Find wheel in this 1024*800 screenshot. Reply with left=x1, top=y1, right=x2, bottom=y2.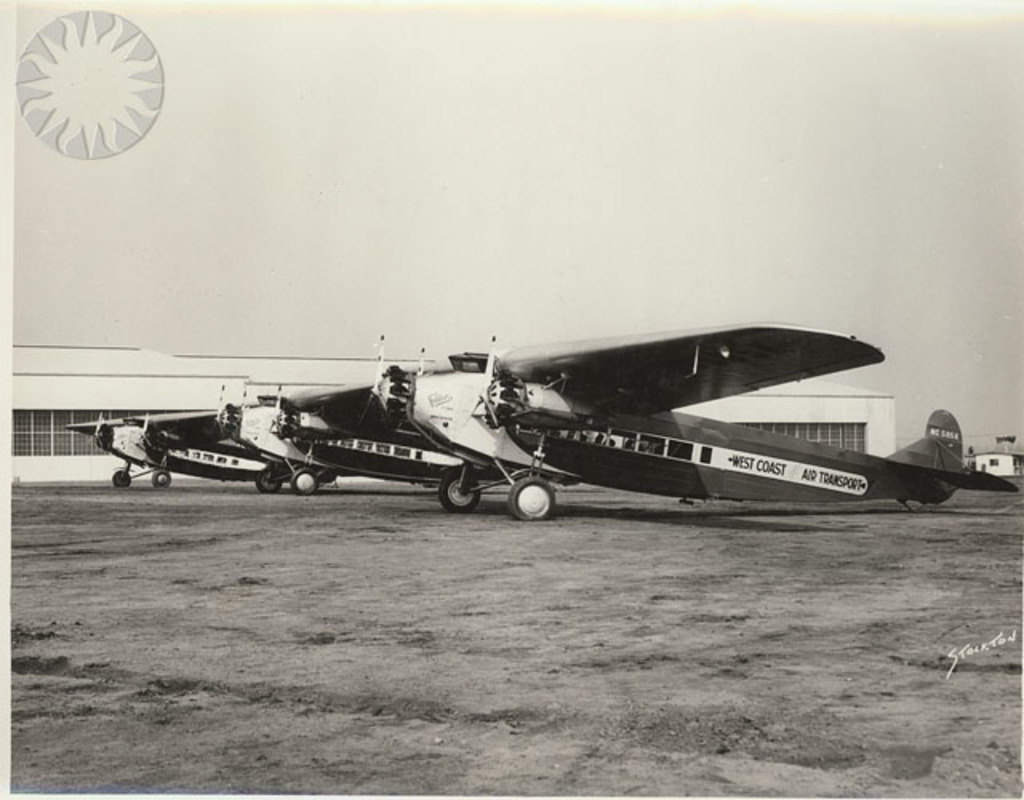
left=107, top=467, right=136, bottom=490.
